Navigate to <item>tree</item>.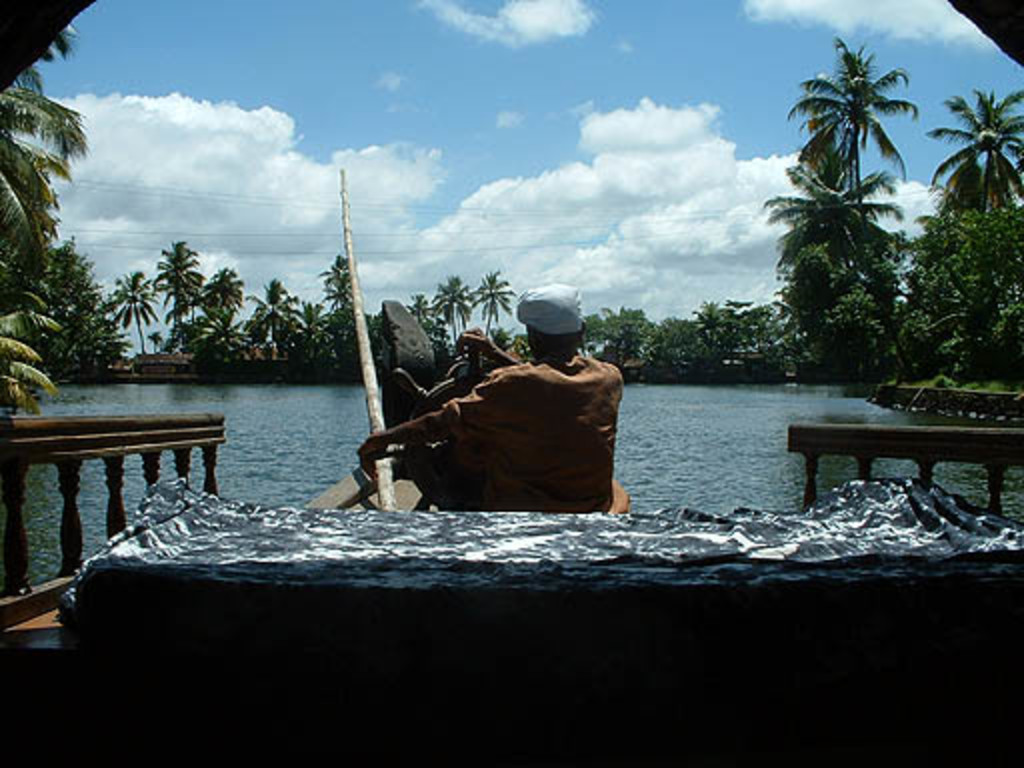
Navigation target: [x1=896, y1=196, x2=1022, y2=386].
